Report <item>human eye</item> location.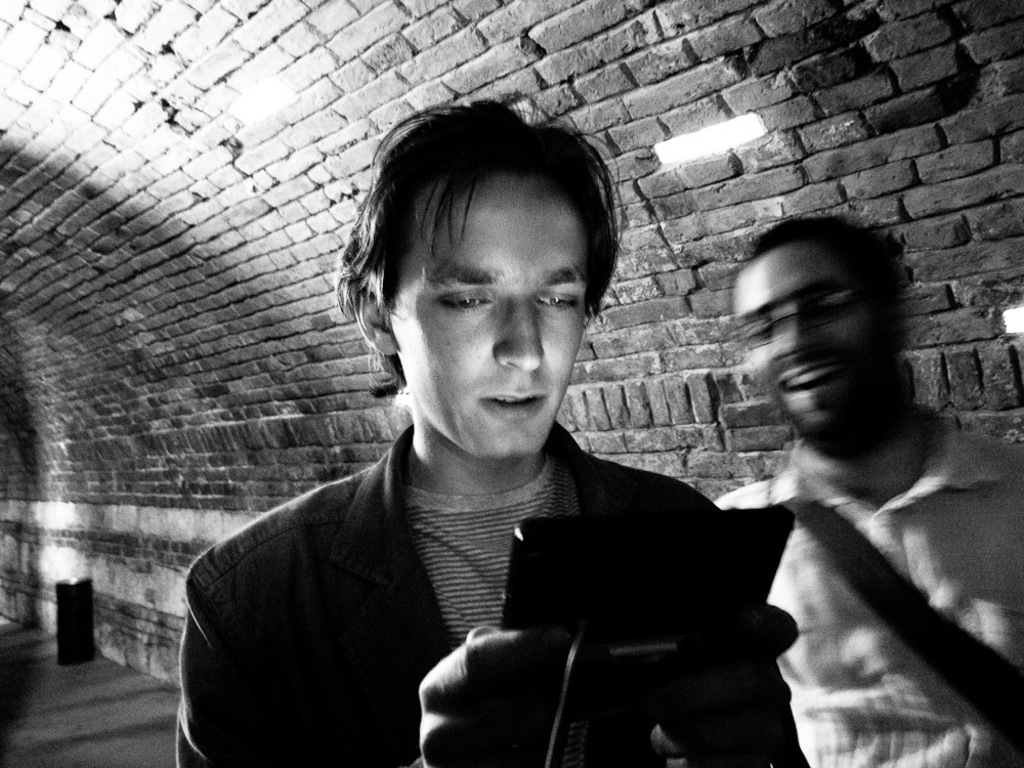
Report: crop(532, 284, 580, 313).
